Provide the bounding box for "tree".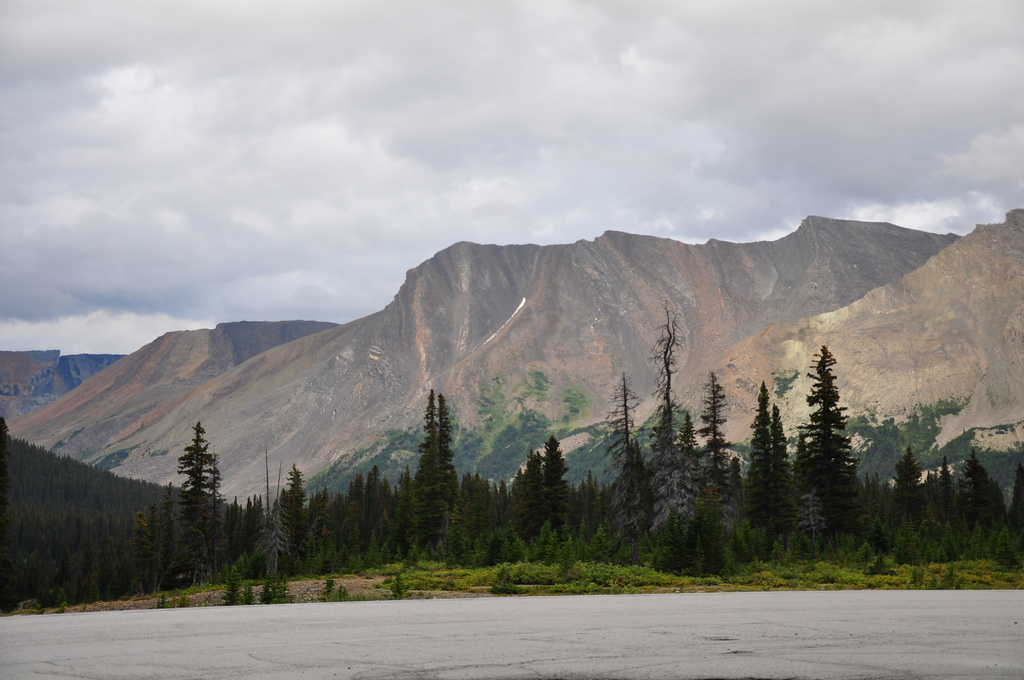
select_region(884, 457, 922, 531).
